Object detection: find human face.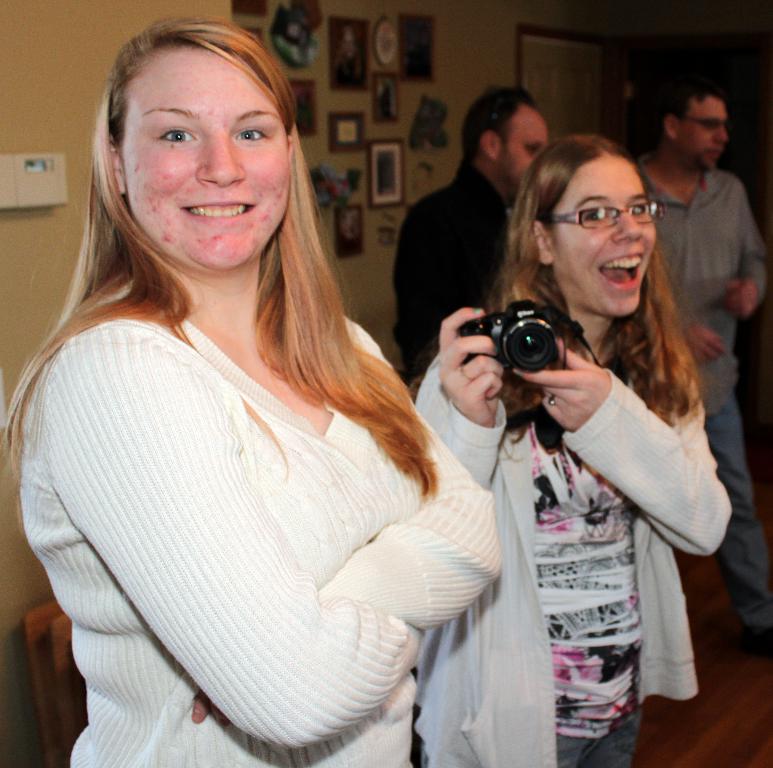
499 107 549 208.
